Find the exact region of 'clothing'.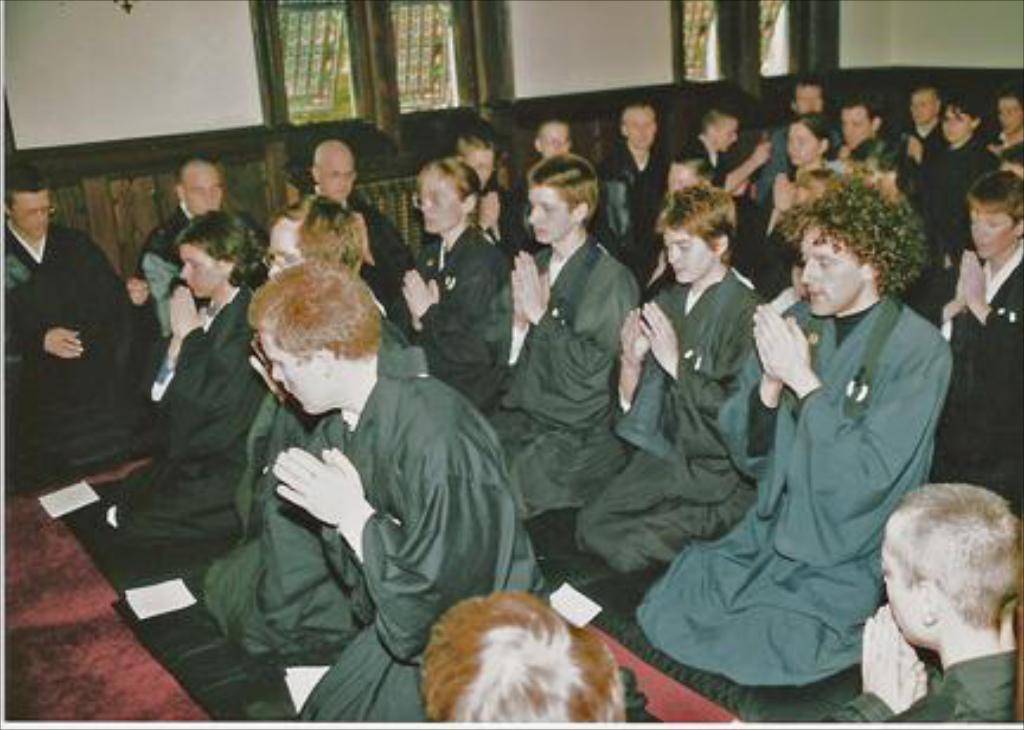
Exact region: crop(353, 192, 420, 320).
